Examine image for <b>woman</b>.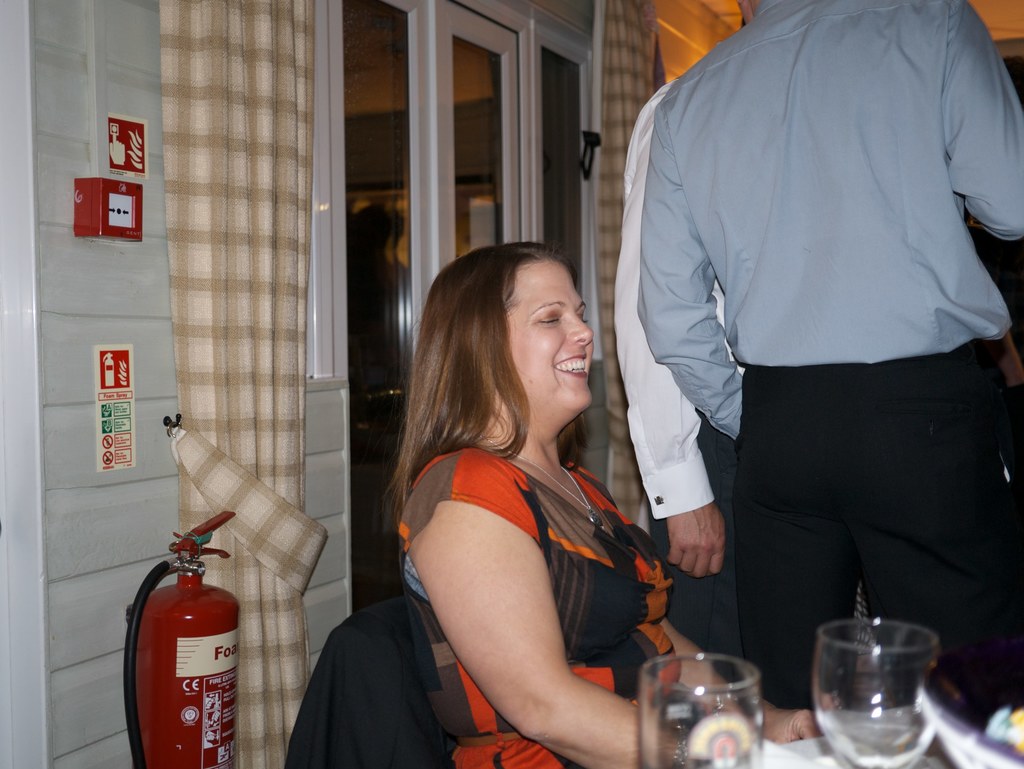
Examination result: {"left": 377, "top": 207, "right": 682, "bottom": 768}.
